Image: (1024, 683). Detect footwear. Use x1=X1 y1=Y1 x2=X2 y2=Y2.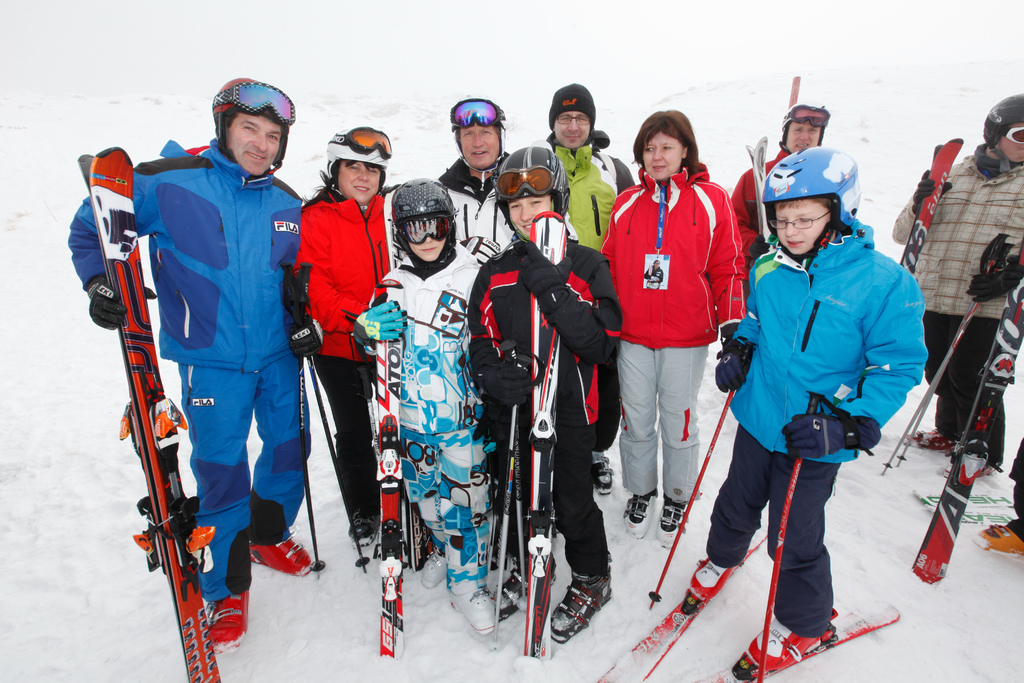
x1=689 y1=557 x2=740 y2=598.
